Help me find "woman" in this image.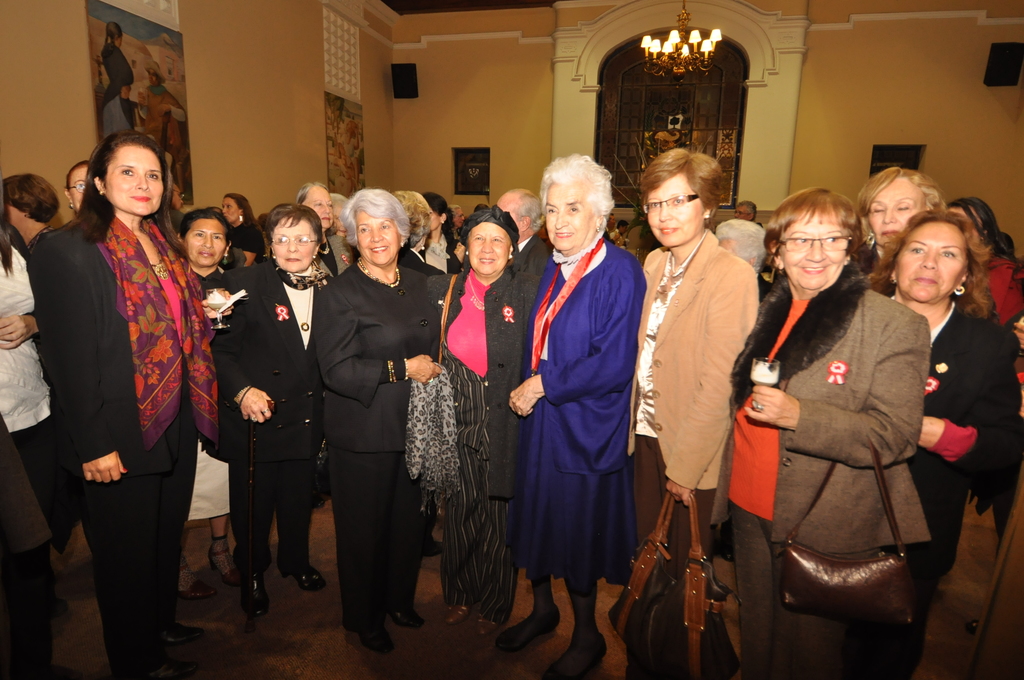
Found it: 502:153:643:676.
